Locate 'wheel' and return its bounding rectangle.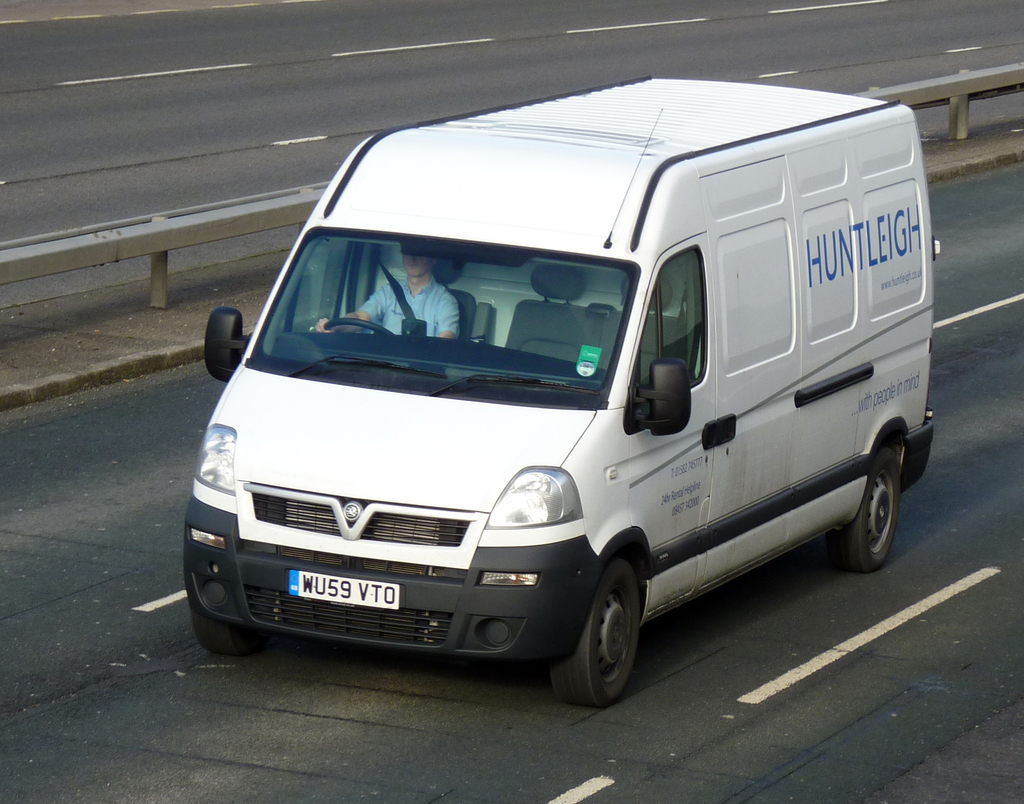
<region>317, 310, 410, 340</region>.
